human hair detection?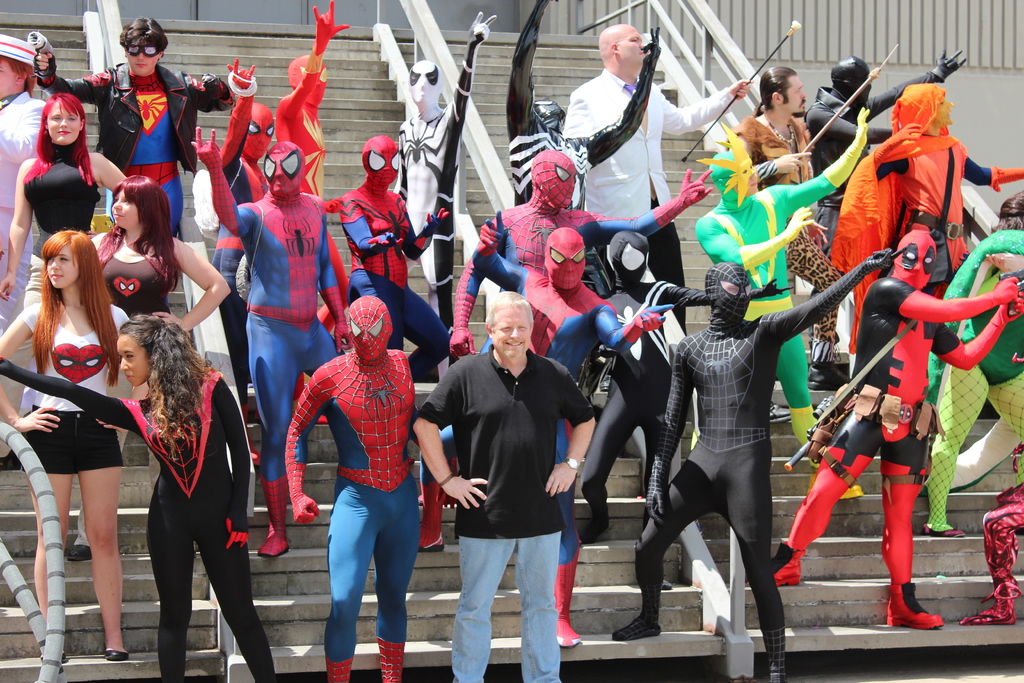
(x1=0, y1=56, x2=35, y2=94)
